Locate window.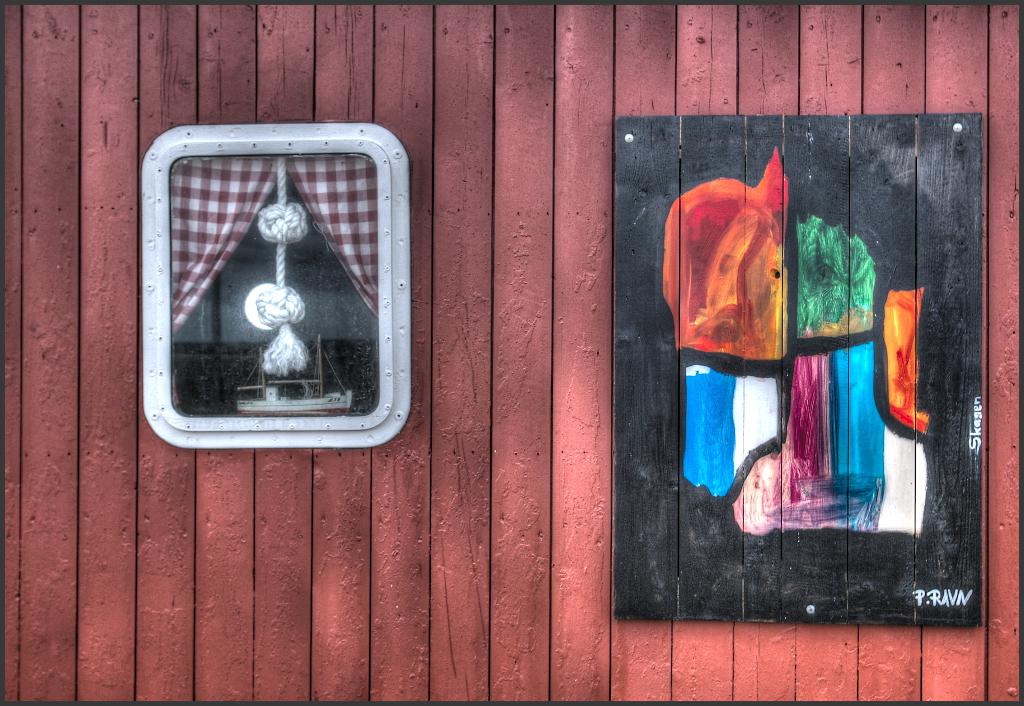
Bounding box: bbox(167, 111, 426, 479).
